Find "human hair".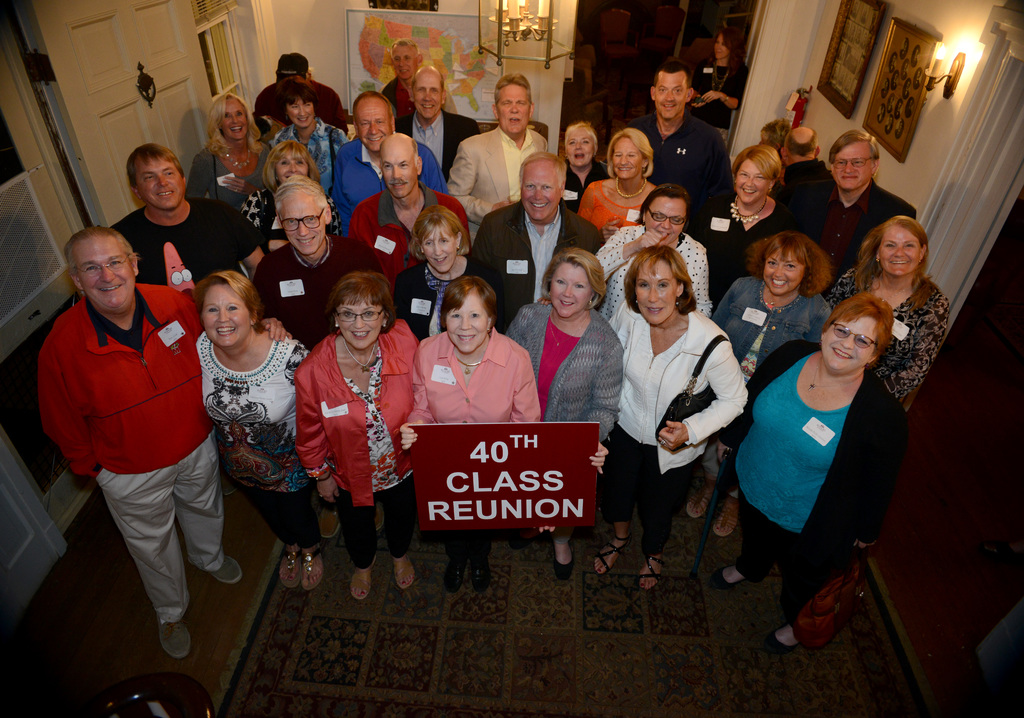
locate(539, 247, 604, 320).
